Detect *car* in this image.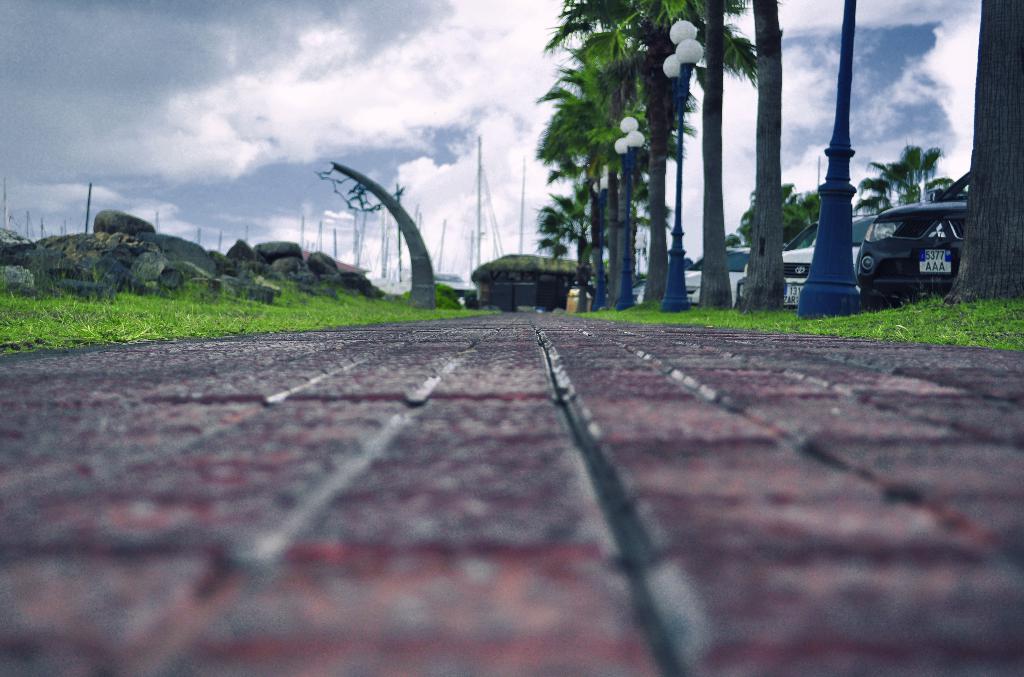
Detection: rect(847, 172, 972, 289).
